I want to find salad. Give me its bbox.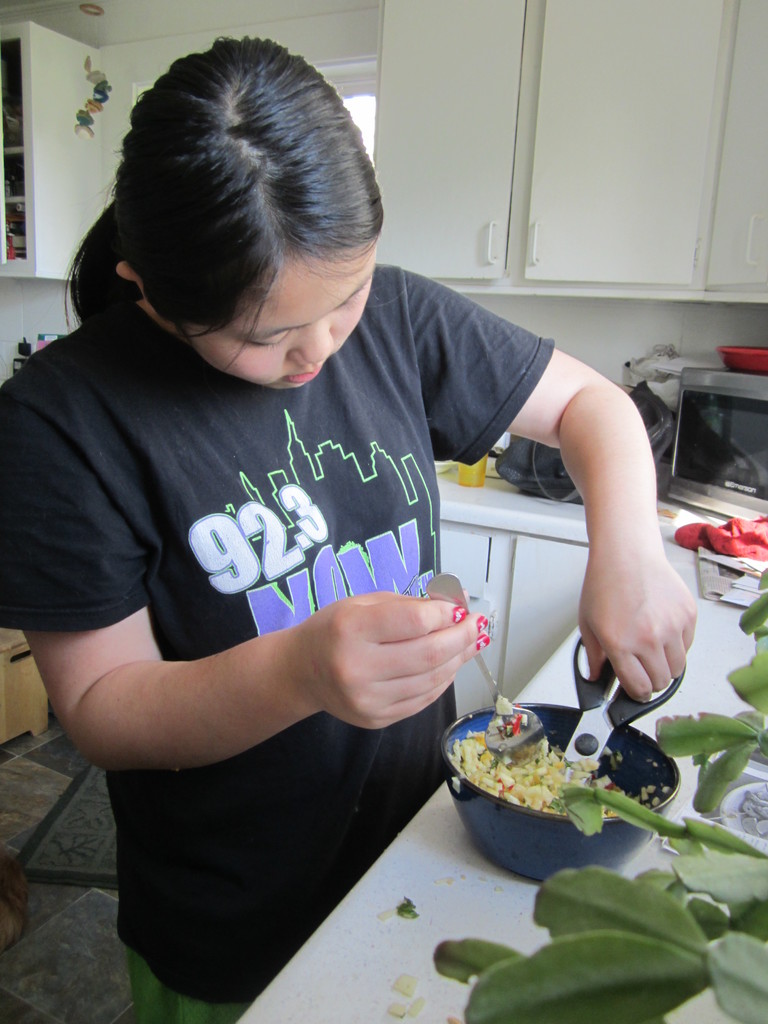
x1=447 y1=720 x2=611 y2=823.
